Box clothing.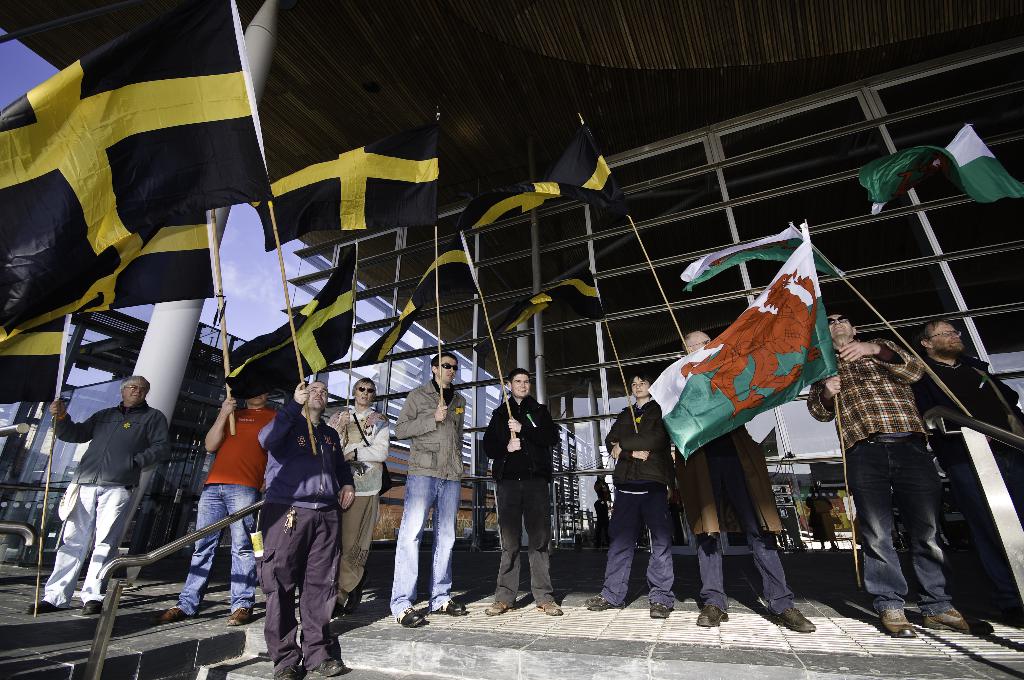
(56, 393, 166, 604).
